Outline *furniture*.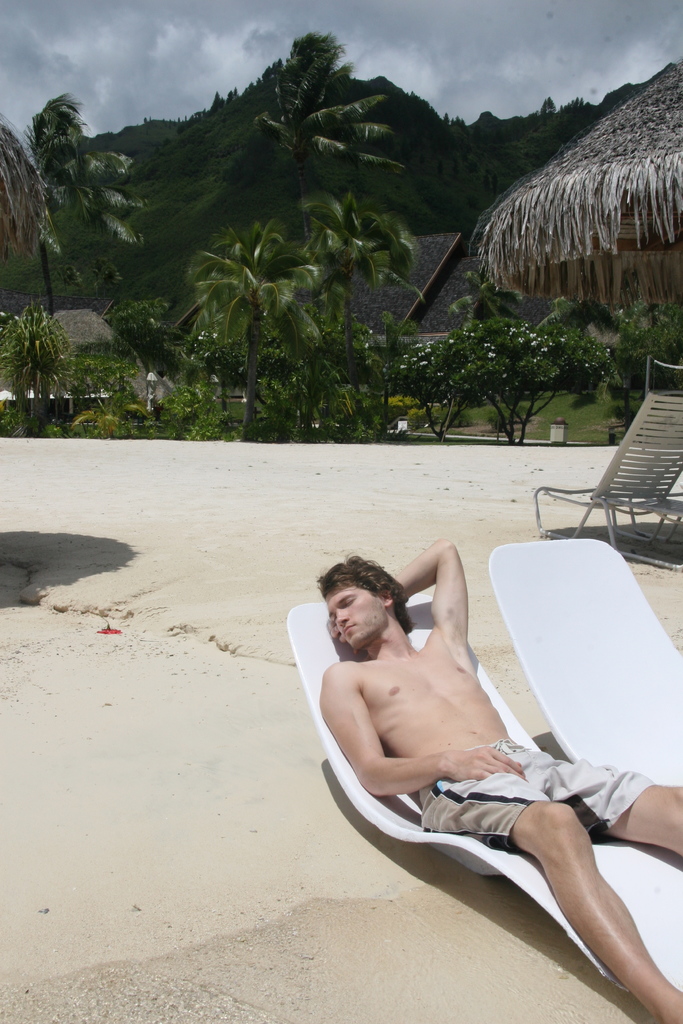
Outline: [left=537, top=387, right=682, bottom=557].
